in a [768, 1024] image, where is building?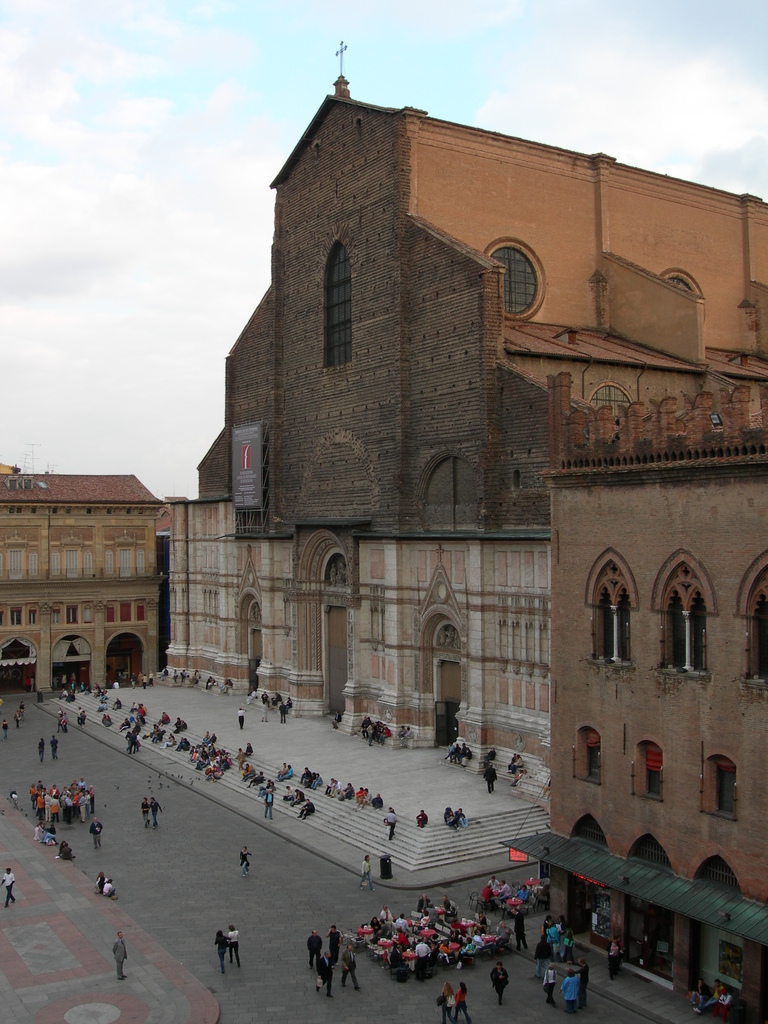
bbox=[497, 371, 767, 1023].
